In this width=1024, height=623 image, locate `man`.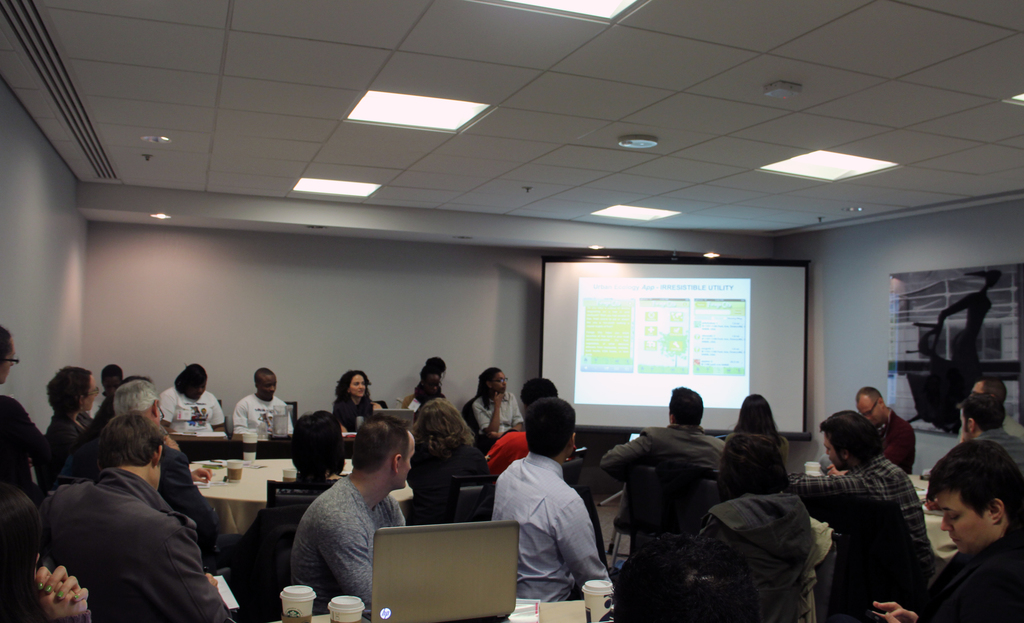
Bounding box: Rect(271, 440, 413, 605).
